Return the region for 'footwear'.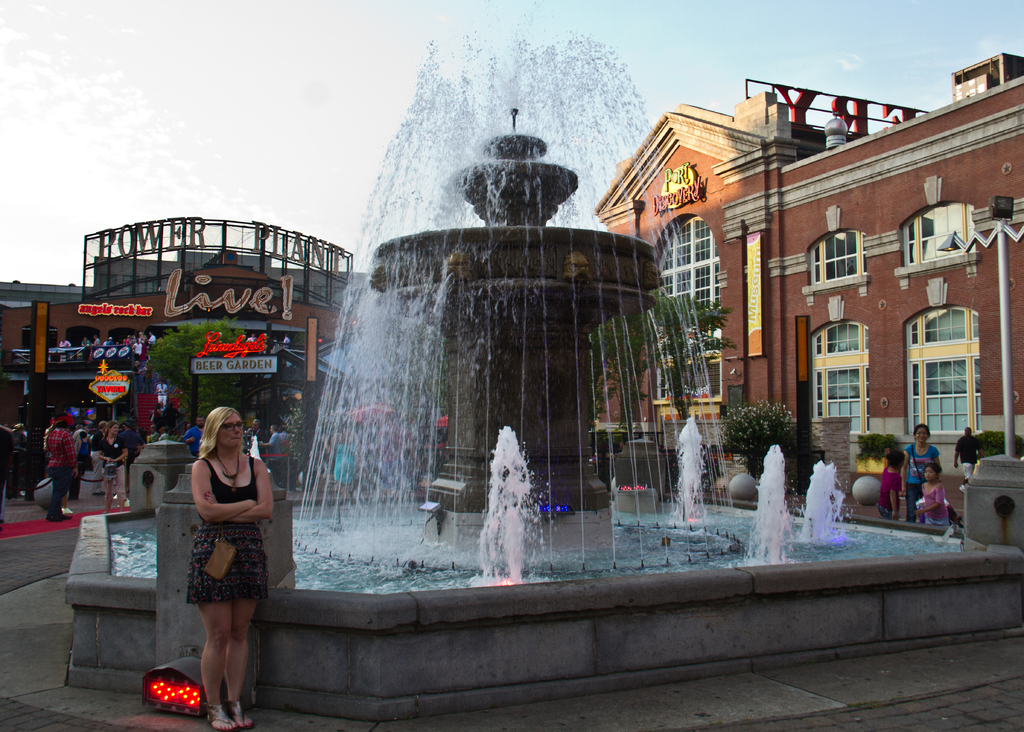
x1=60, y1=513, x2=74, y2=521.
